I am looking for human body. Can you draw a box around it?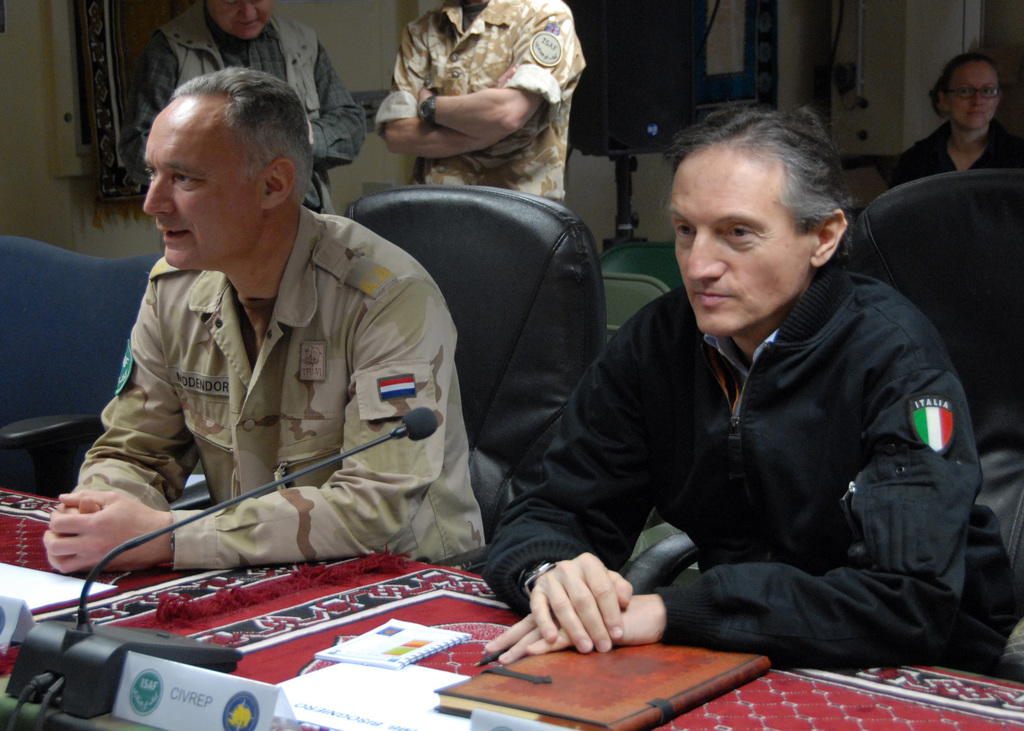
Sure, the bounding box is {"left": 140, "top": 8, "right": 376, "bottom": 217}.
